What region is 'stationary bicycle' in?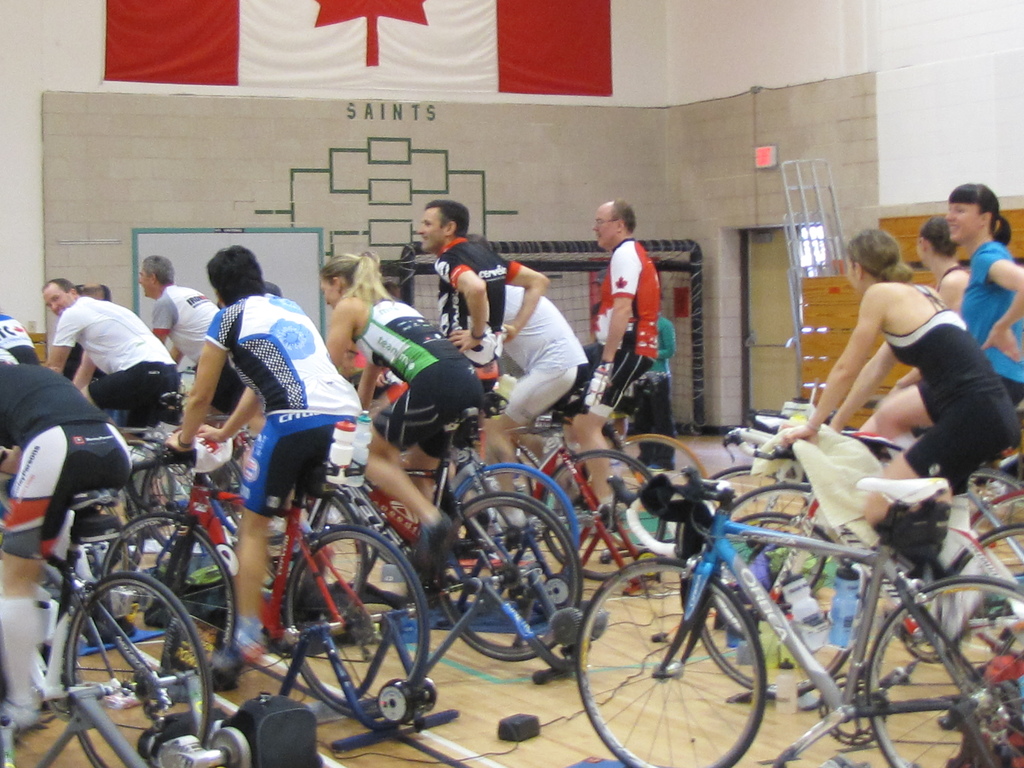
{"x1": 569, "y1": 472, "x2": 1023, "y2": 767}.
